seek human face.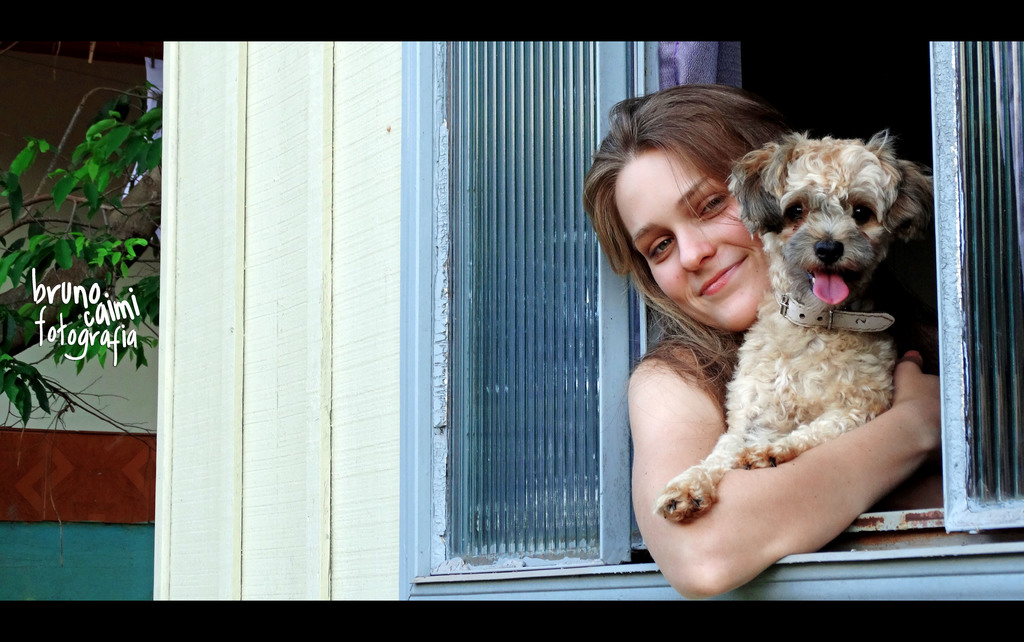
pyautogui.locateOnScreen(610, 145, 766, 331).
